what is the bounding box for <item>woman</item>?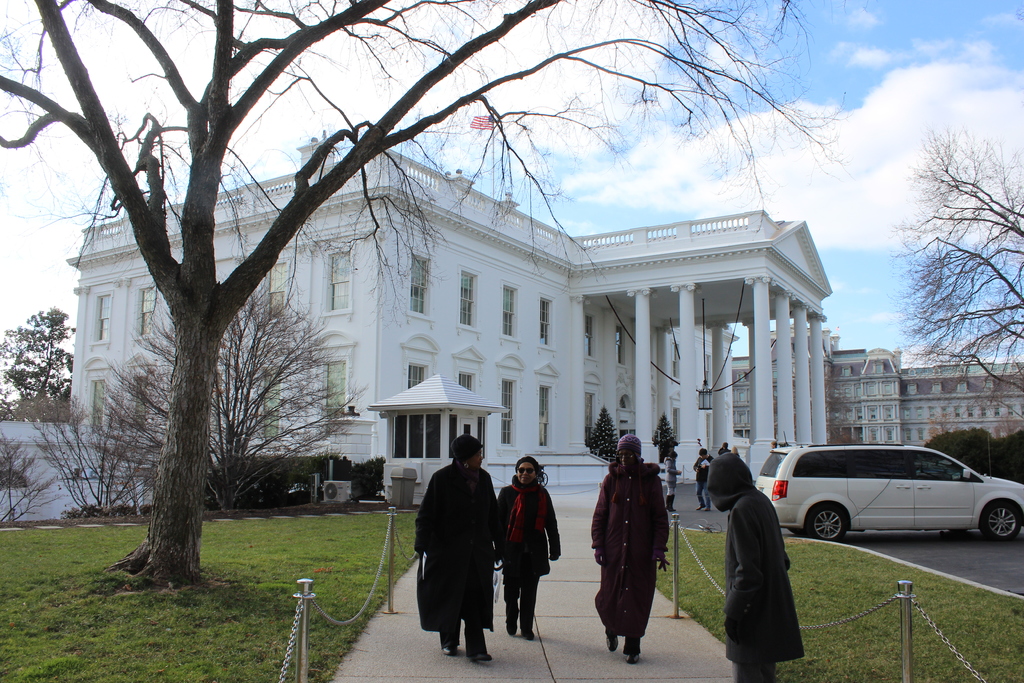
(x1=496, y1=458, x2=566, y2=630).
